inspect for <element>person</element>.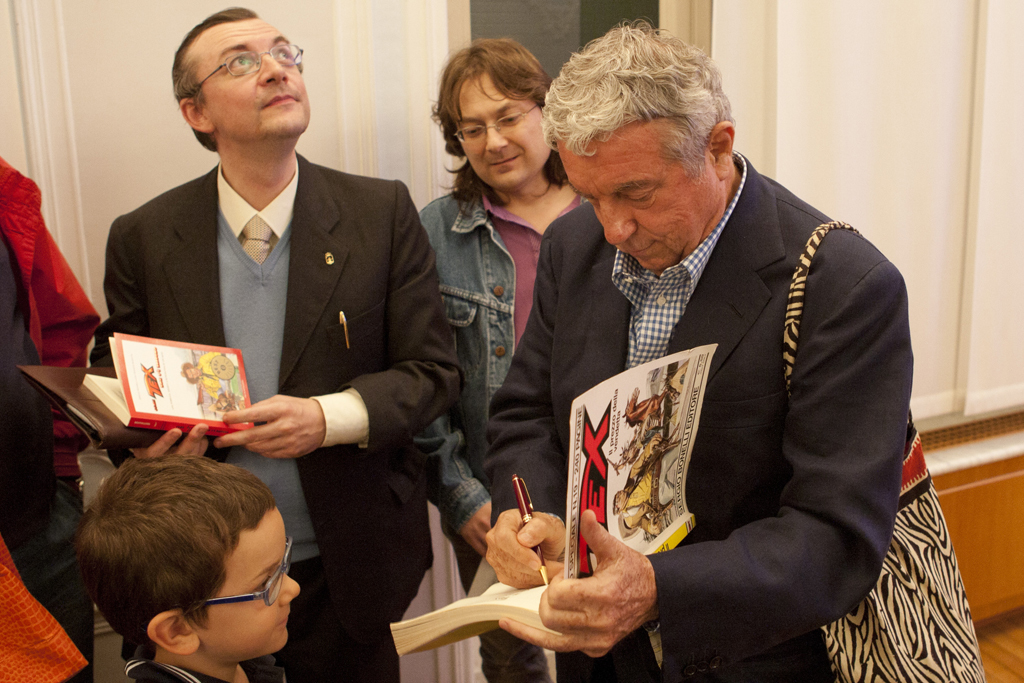
Inspection: locate(82, 5, 456, 542).
